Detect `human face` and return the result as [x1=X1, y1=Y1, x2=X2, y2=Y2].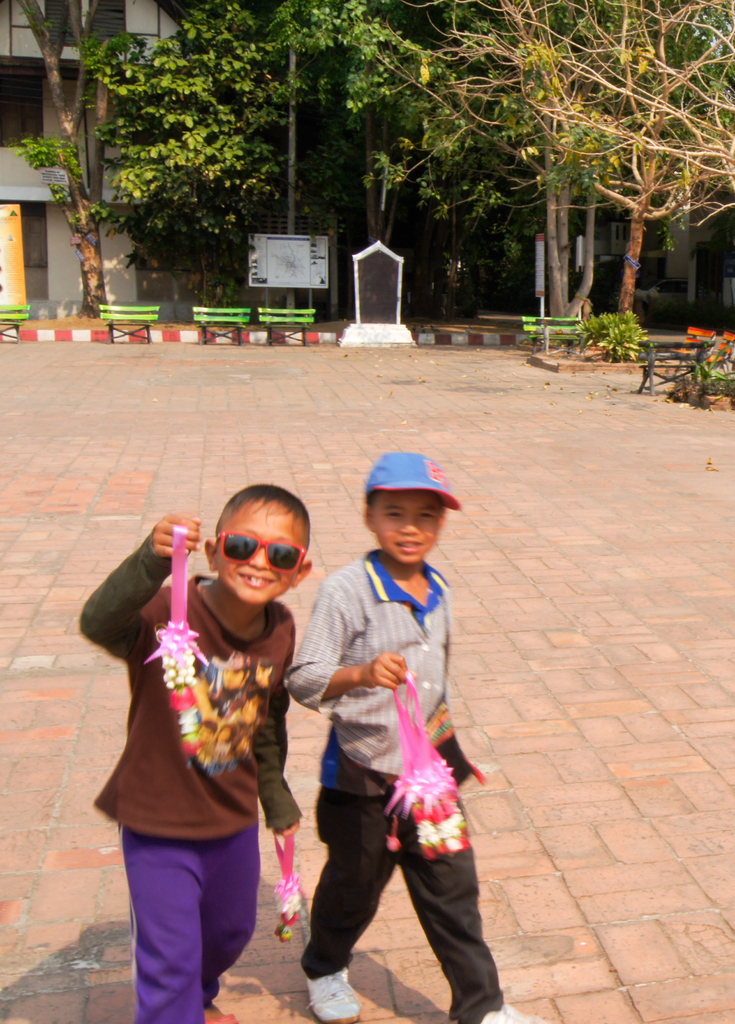
[x1=216, y1=491, x2=302, y2=601].
